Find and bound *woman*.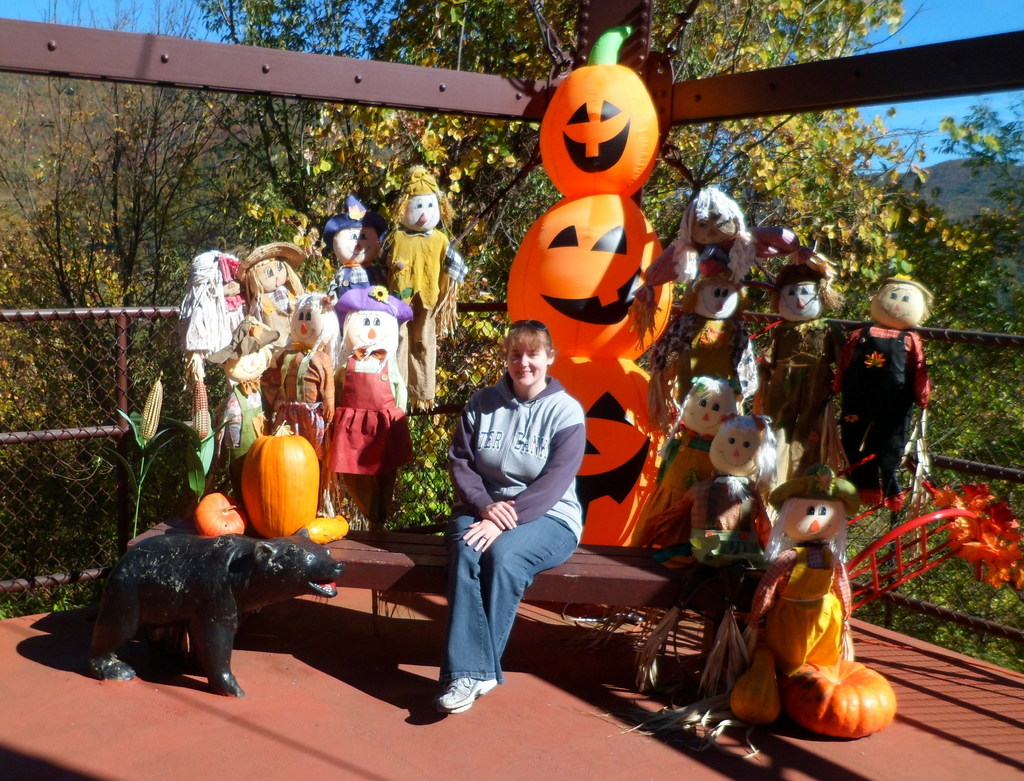
Bound: pyautogui.locateOnScreen(424, 319, 595, 725).
